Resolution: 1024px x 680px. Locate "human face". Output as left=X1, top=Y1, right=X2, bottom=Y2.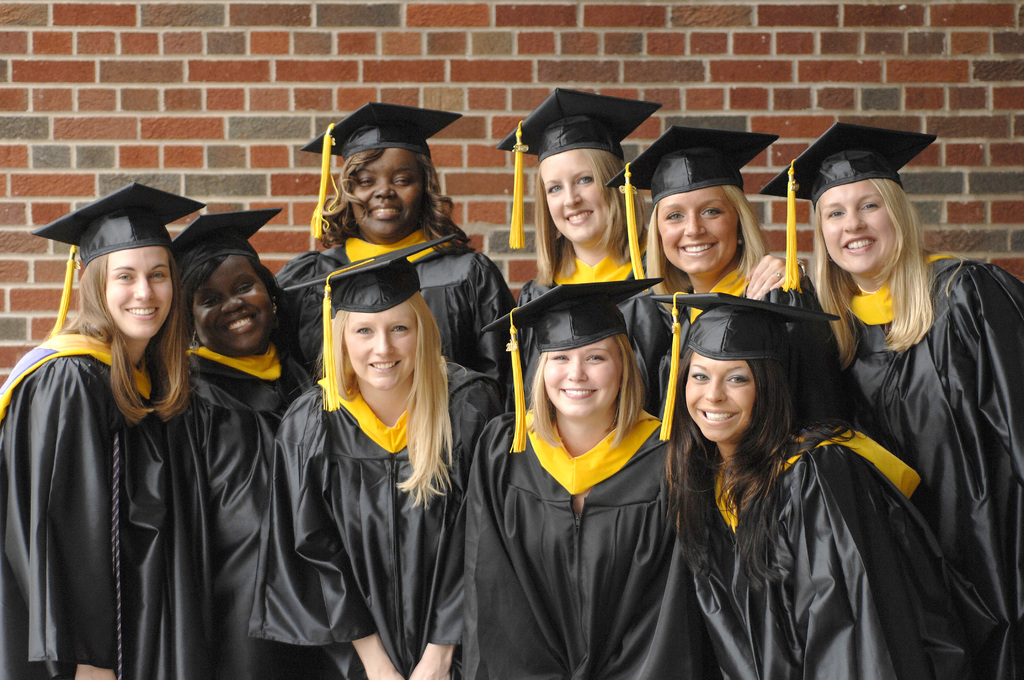
left=102, top=245, right=177, bottom=342.
